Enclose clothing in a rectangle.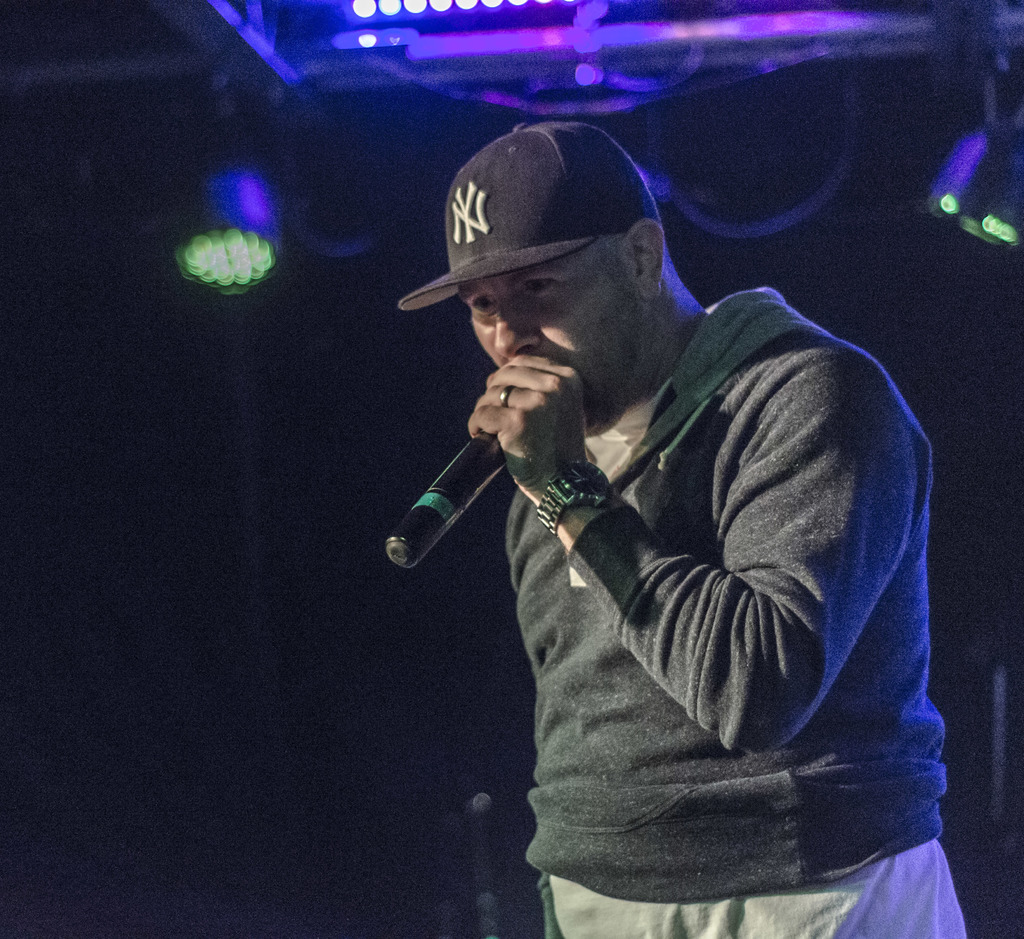
<bbox>374, 254, 922, 884</bbox>.
